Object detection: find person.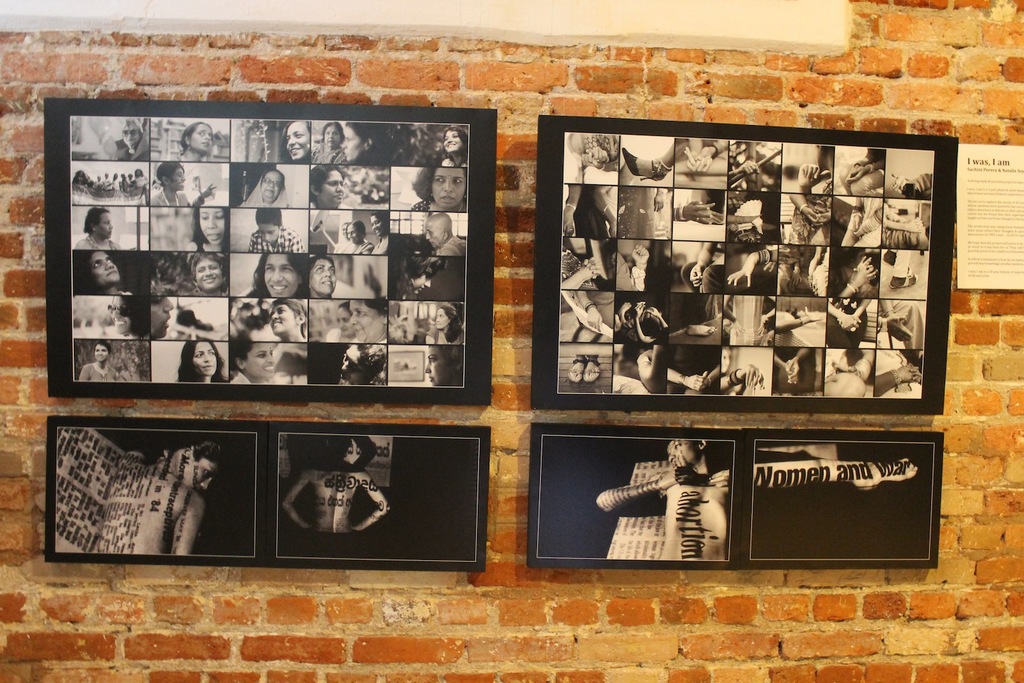
box(108, 289, 136, 332).
